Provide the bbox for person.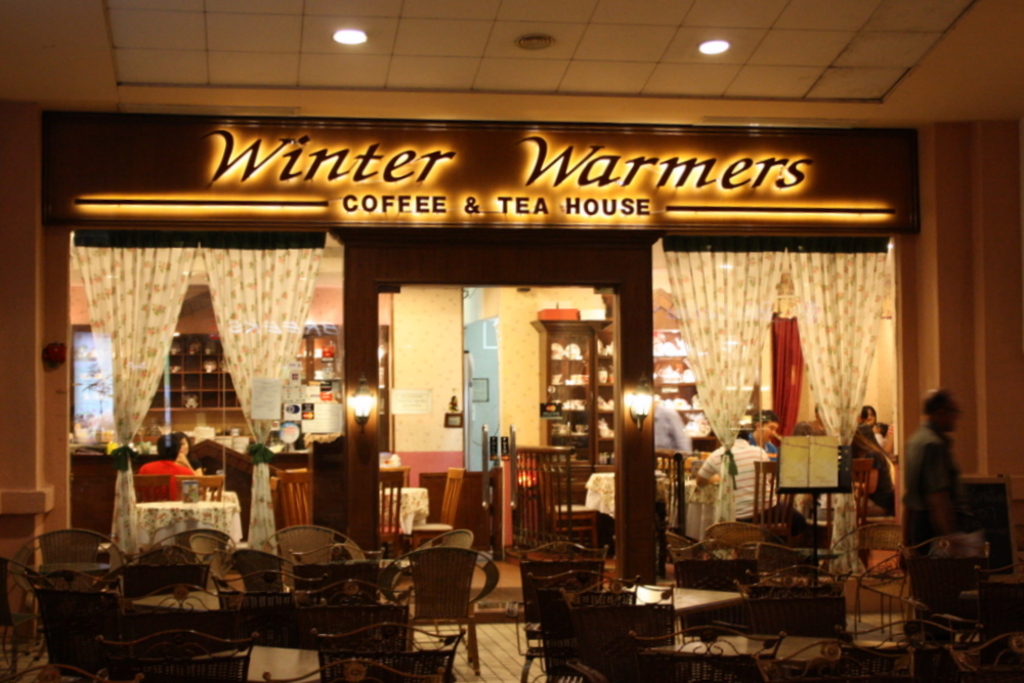
bbox=[913, 385, 971, 568].
